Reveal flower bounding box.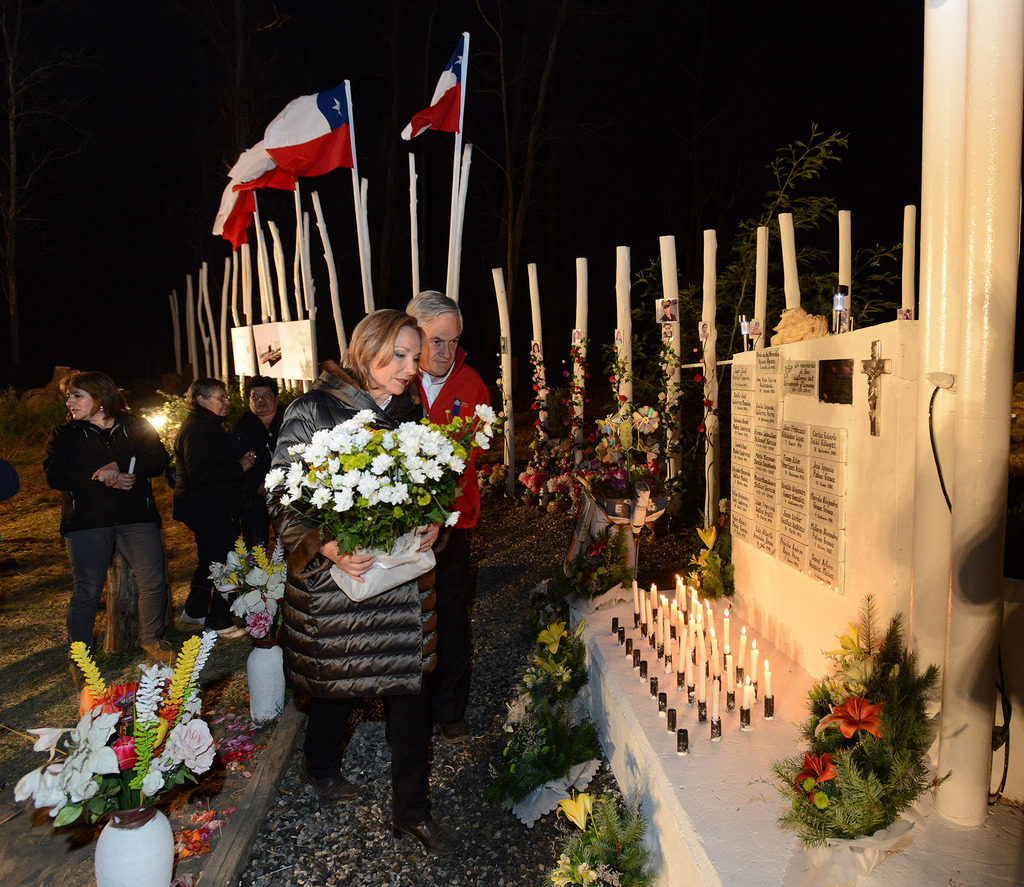
Revealed: 701:399:714:407.
